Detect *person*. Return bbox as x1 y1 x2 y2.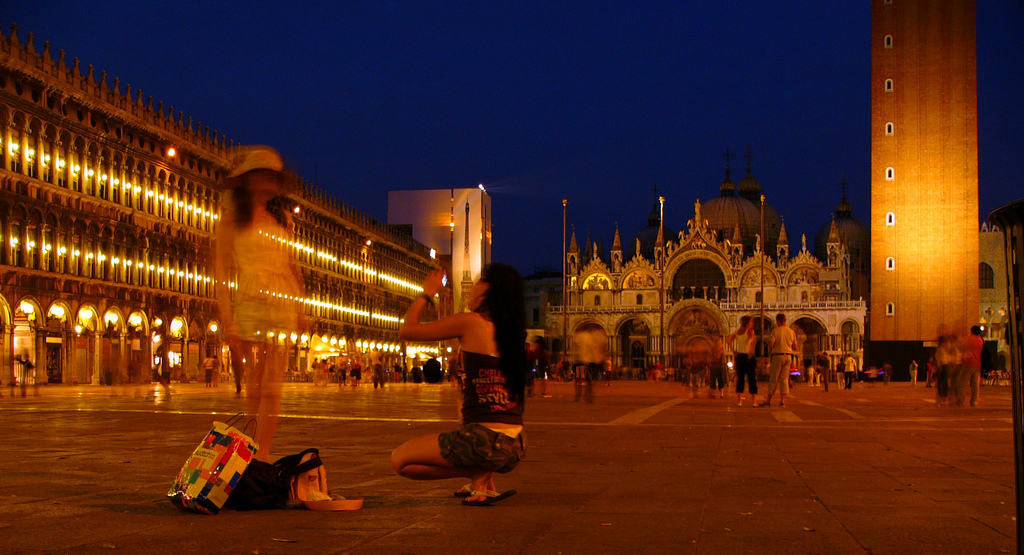
152 339 173 398.
